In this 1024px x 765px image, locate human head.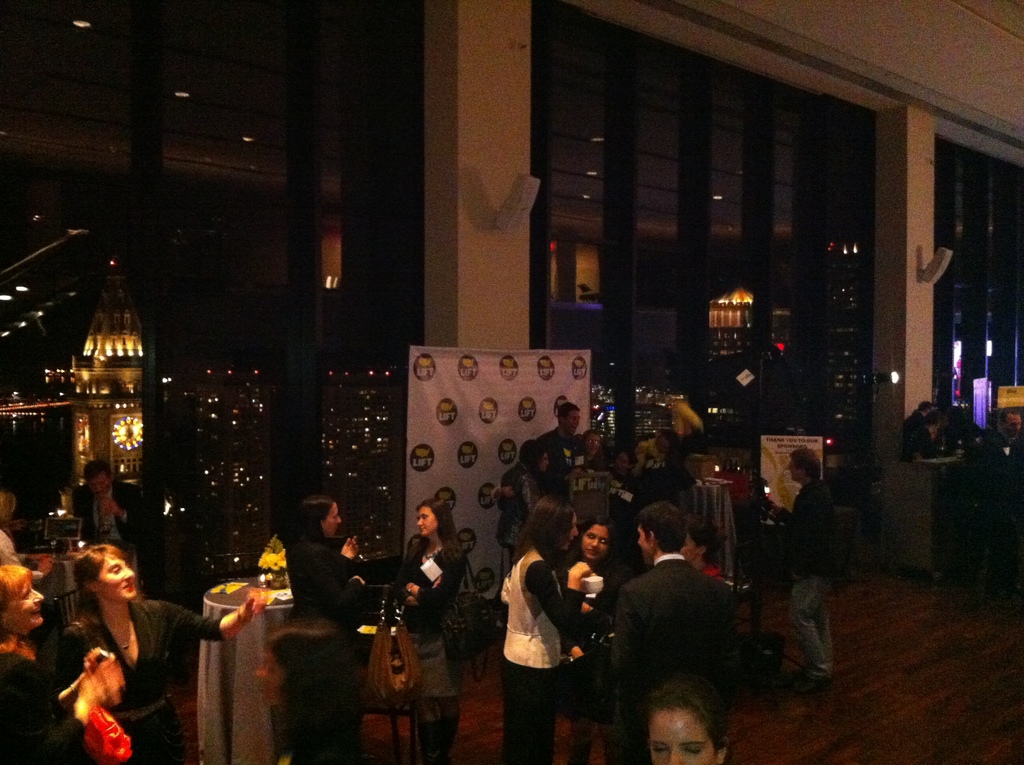
Bounding box: [x1=518, y1=439, x2=549, y2=472].
